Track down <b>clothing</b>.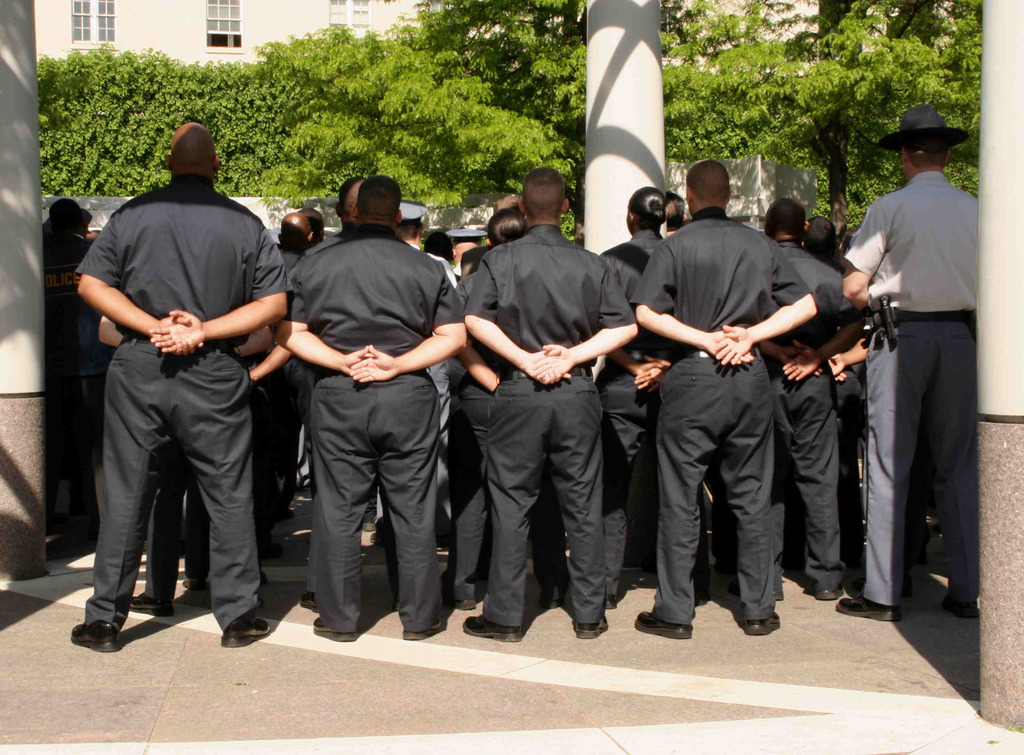
Tracked to bbox=[65, 122, 282, 642].
